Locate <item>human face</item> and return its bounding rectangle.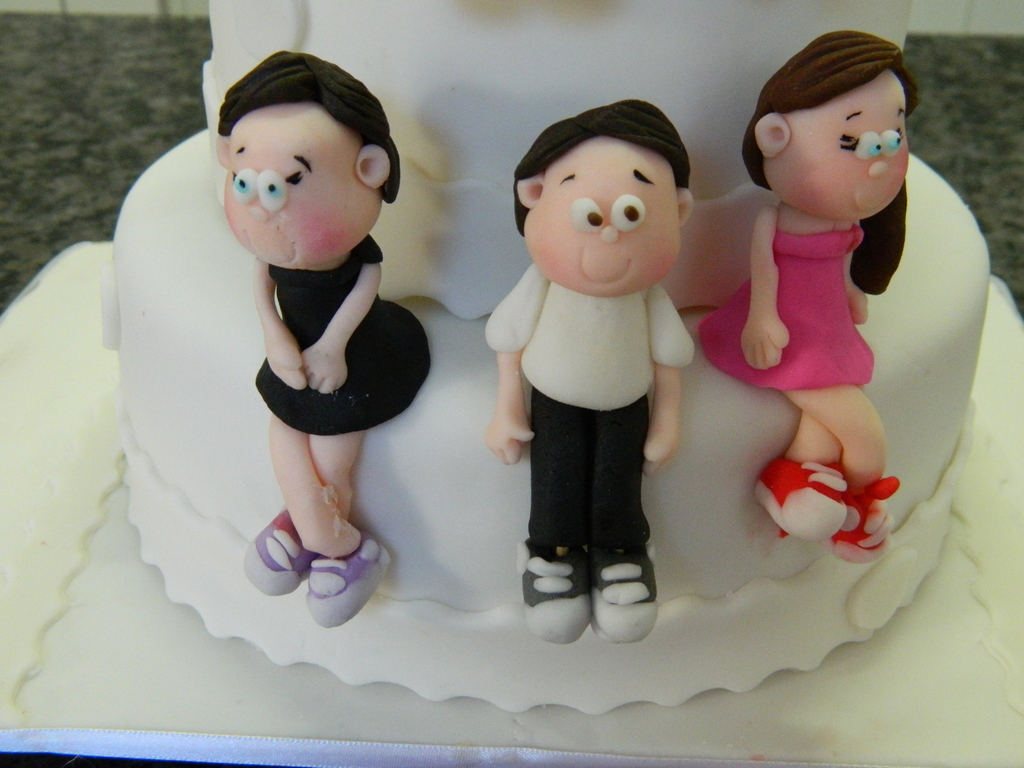
pyautogui.locateOnScreen(219, 107, 376, 273).
